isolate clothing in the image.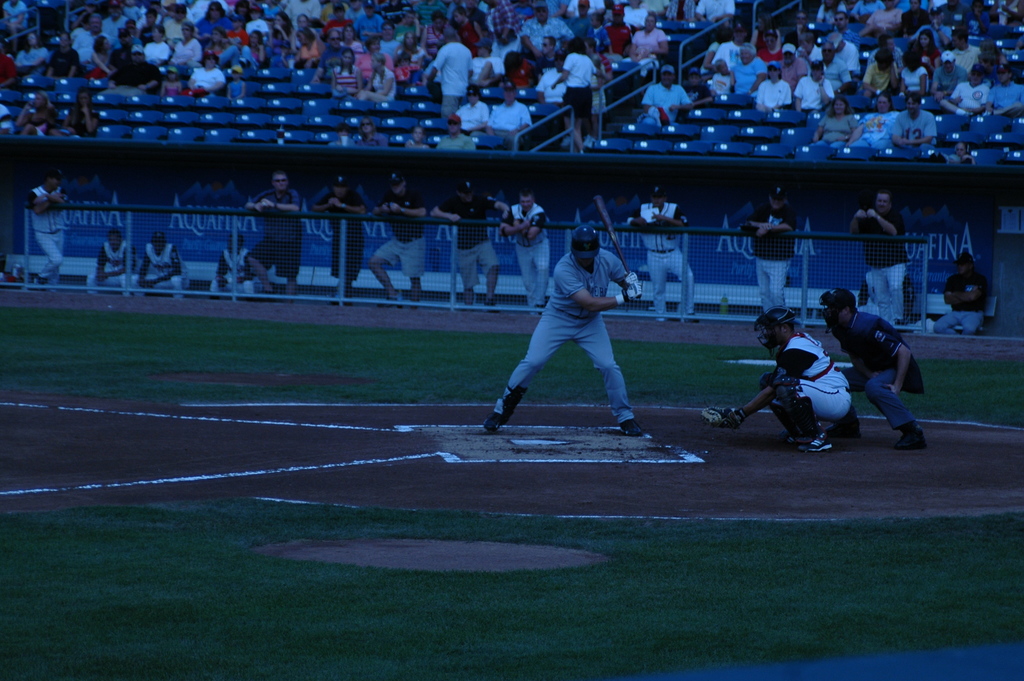
Isolated region: BBox(86, 240, 137, 297).
